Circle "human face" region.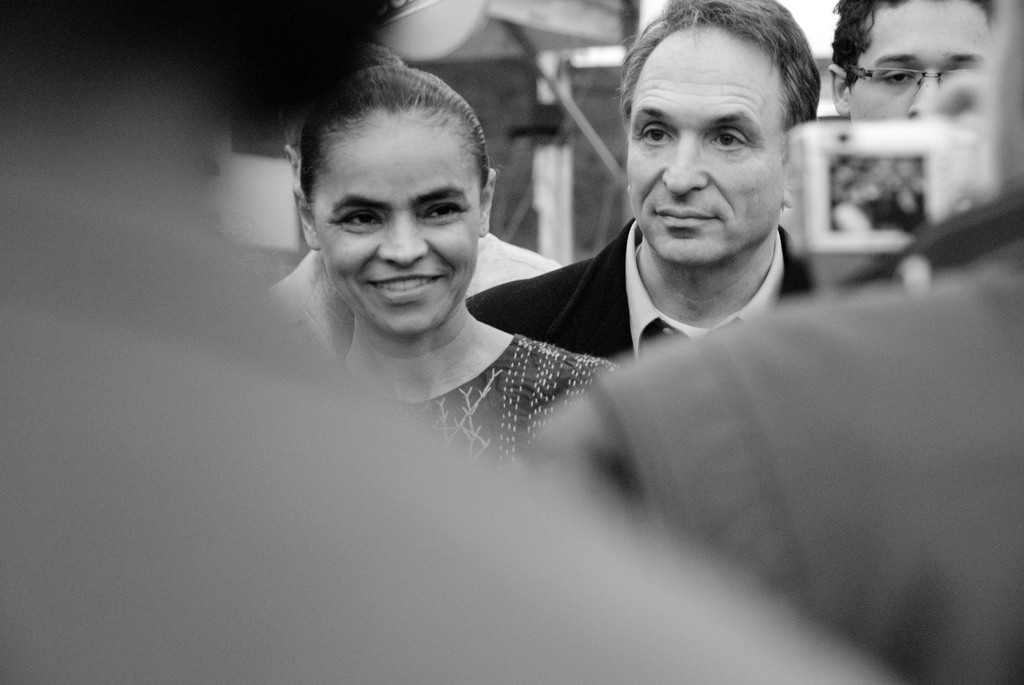
Region: x1=310 y1=113 x2=486 y2=335.
